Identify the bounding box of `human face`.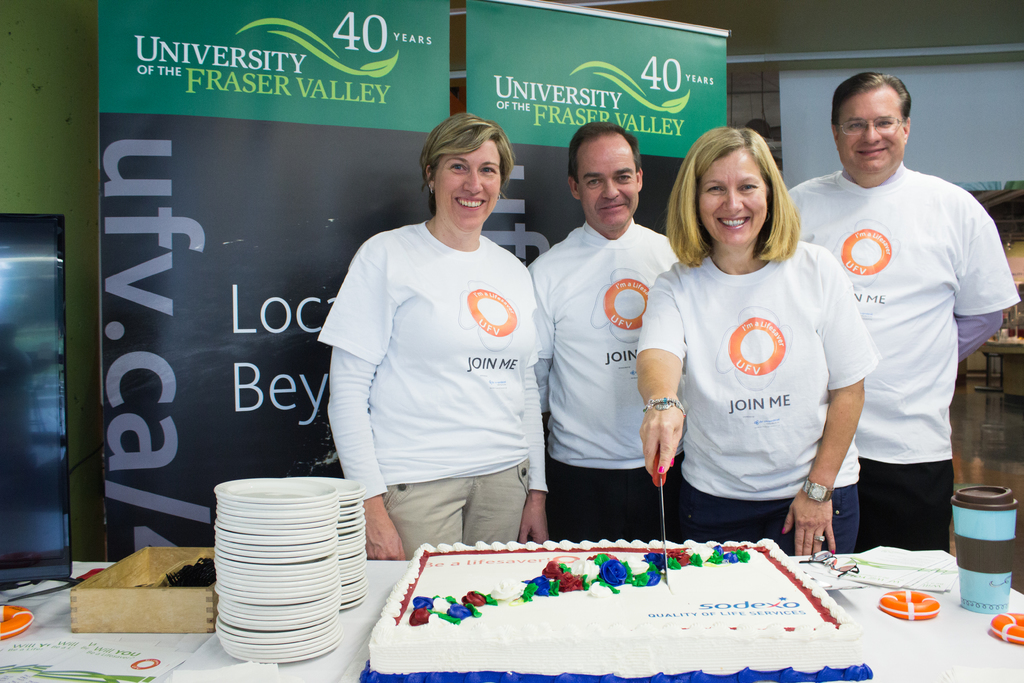
l=580, t=138, r=639, b=231.
